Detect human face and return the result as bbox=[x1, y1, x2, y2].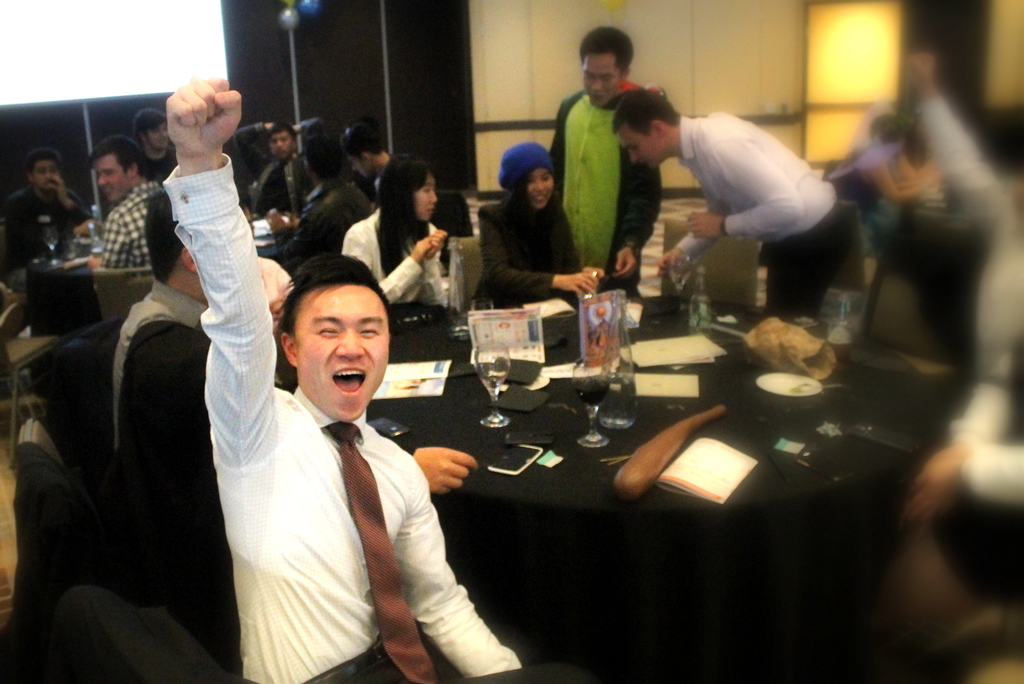
bbox=[34, 159, 60, 191].
